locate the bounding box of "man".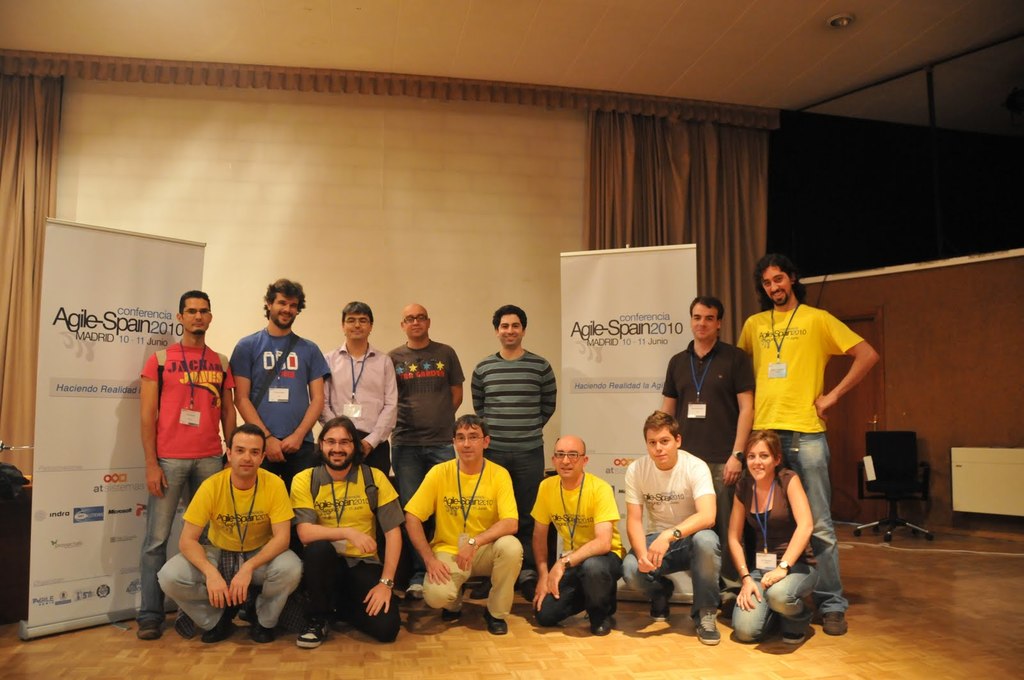
Bounding box: box=[623, 413, 724, 642].
